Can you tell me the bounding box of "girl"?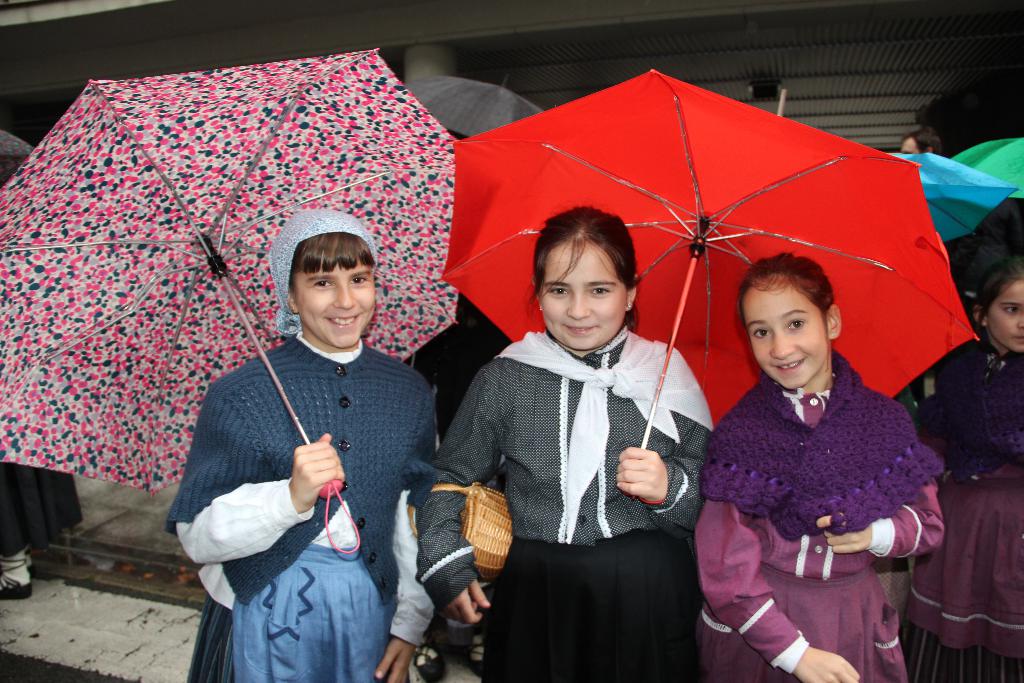
697 254 946 682.
